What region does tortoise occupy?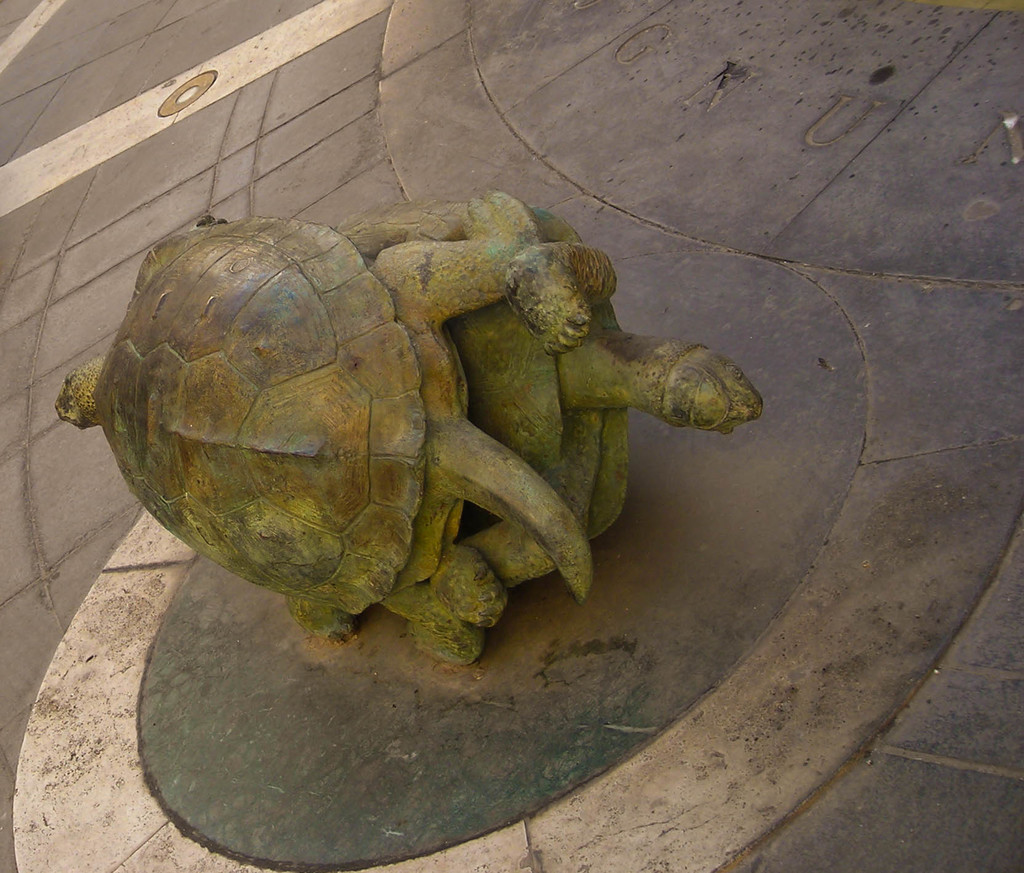
<bbox>49, 184, 597, 671</bbox>.
